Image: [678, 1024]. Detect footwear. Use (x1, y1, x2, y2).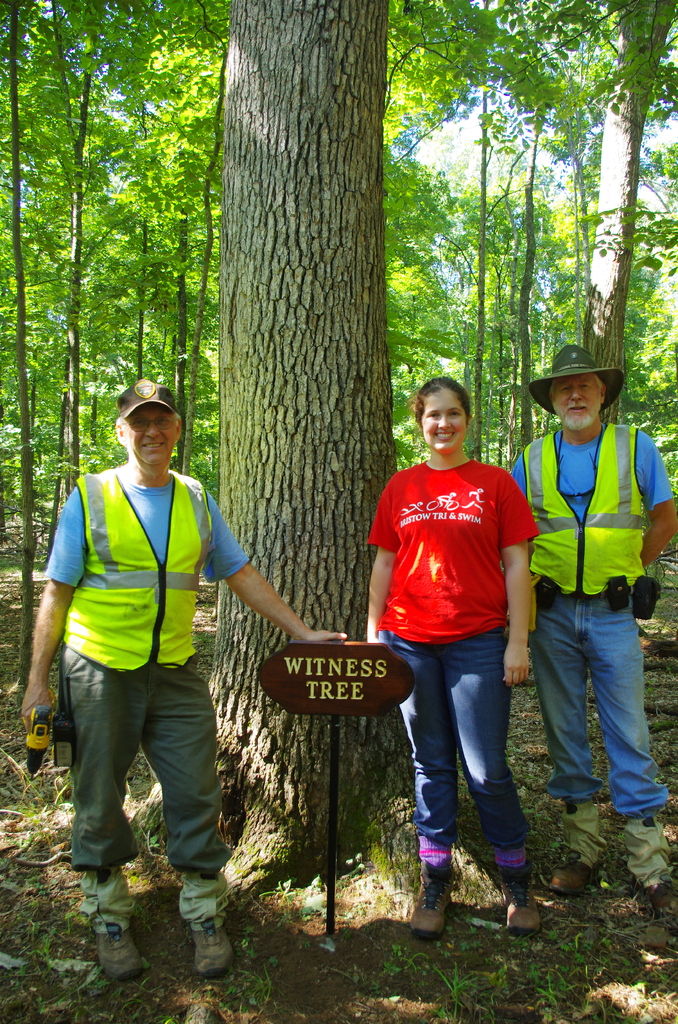
(410, 869, 448, 942).
